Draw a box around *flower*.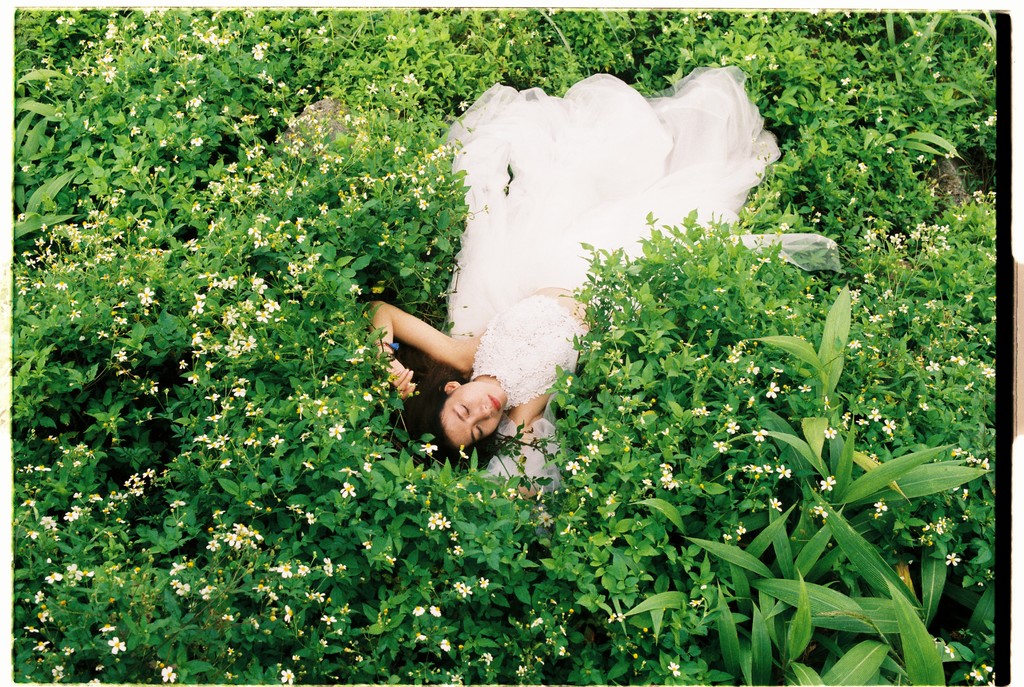
111,197,112,207.
